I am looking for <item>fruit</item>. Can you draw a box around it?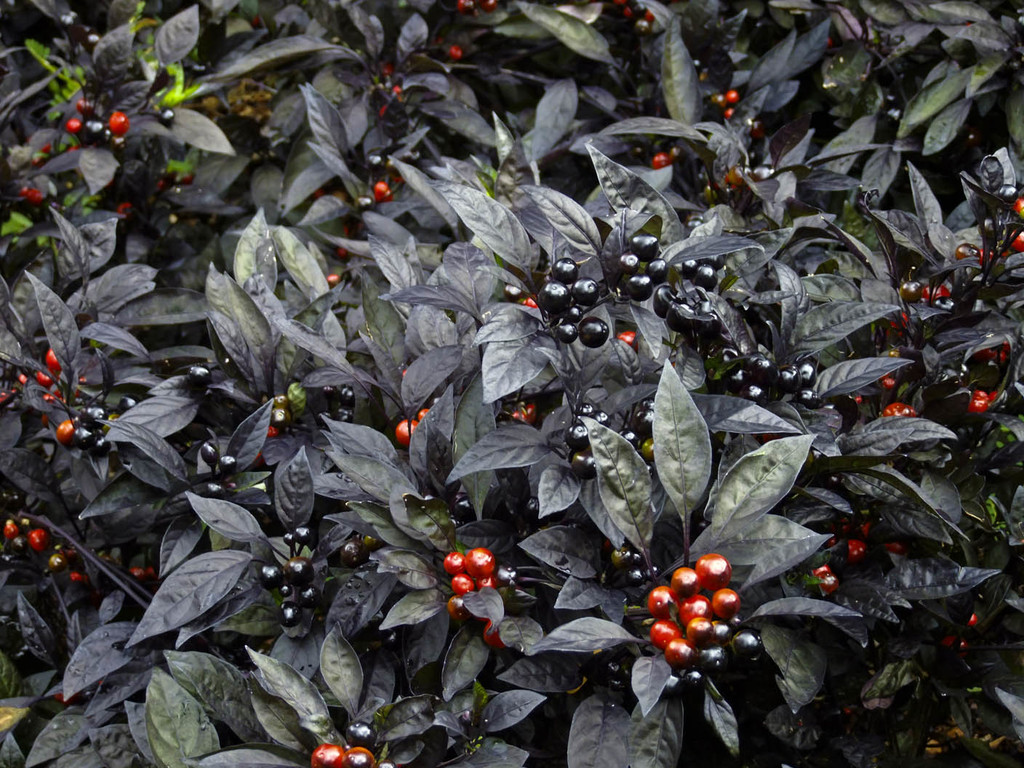
Sure, the bounding box is [x1=417, y1=493, x2=435, y2=506].
